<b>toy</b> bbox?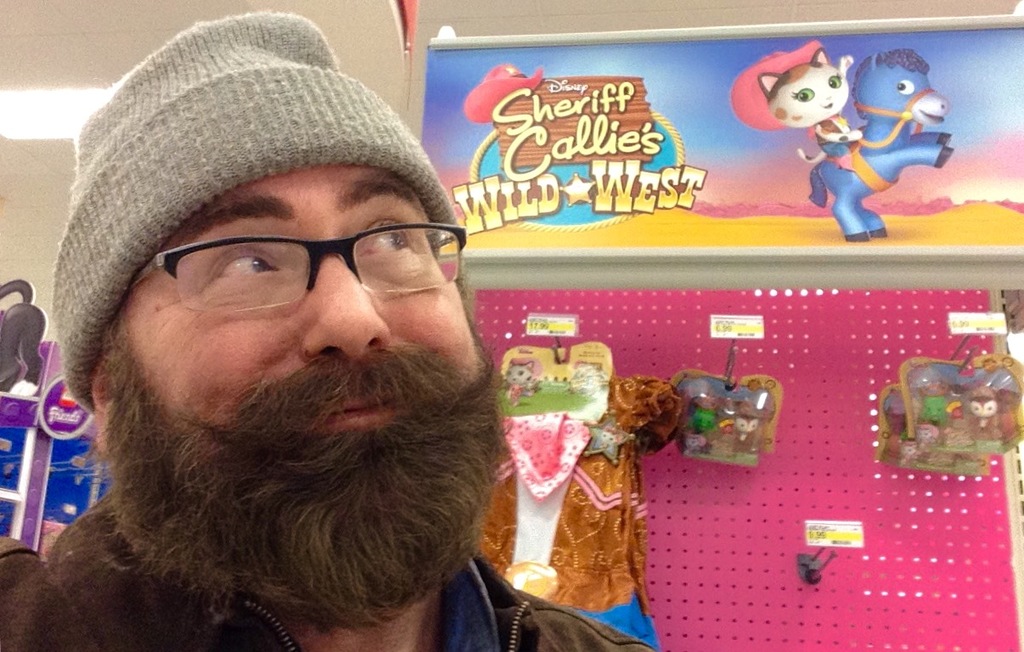
{"left": 751, "top": 37, "right": 860, "bottom": 149}
